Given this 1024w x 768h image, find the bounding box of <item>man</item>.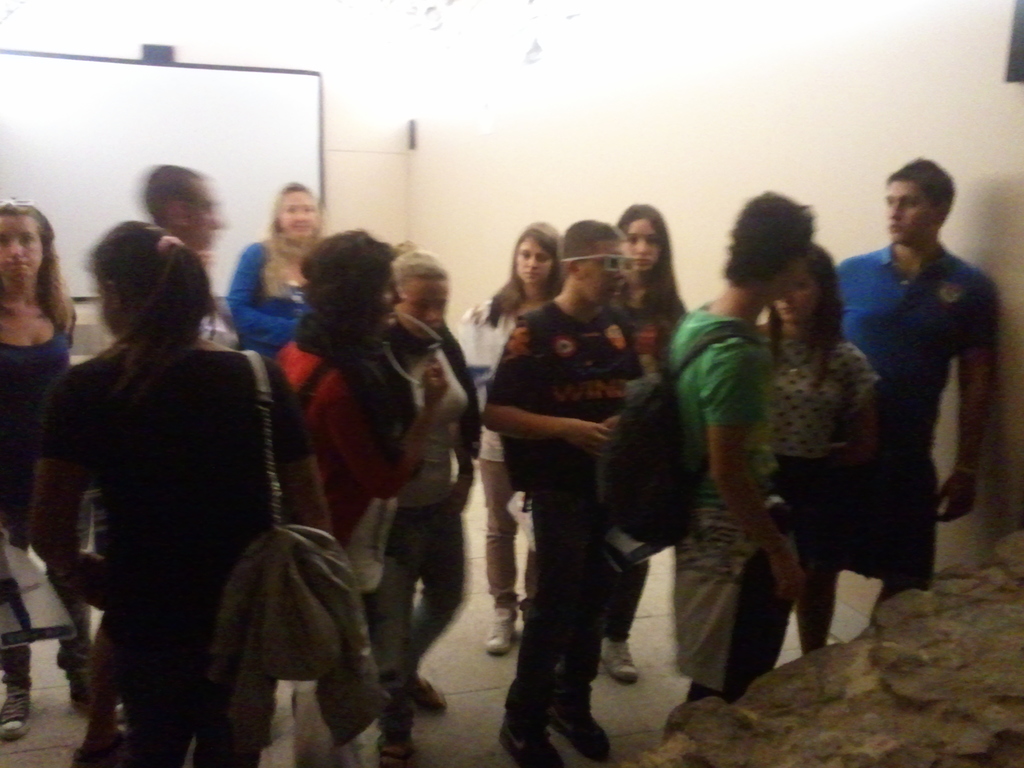
664, 188, 815, 703.
